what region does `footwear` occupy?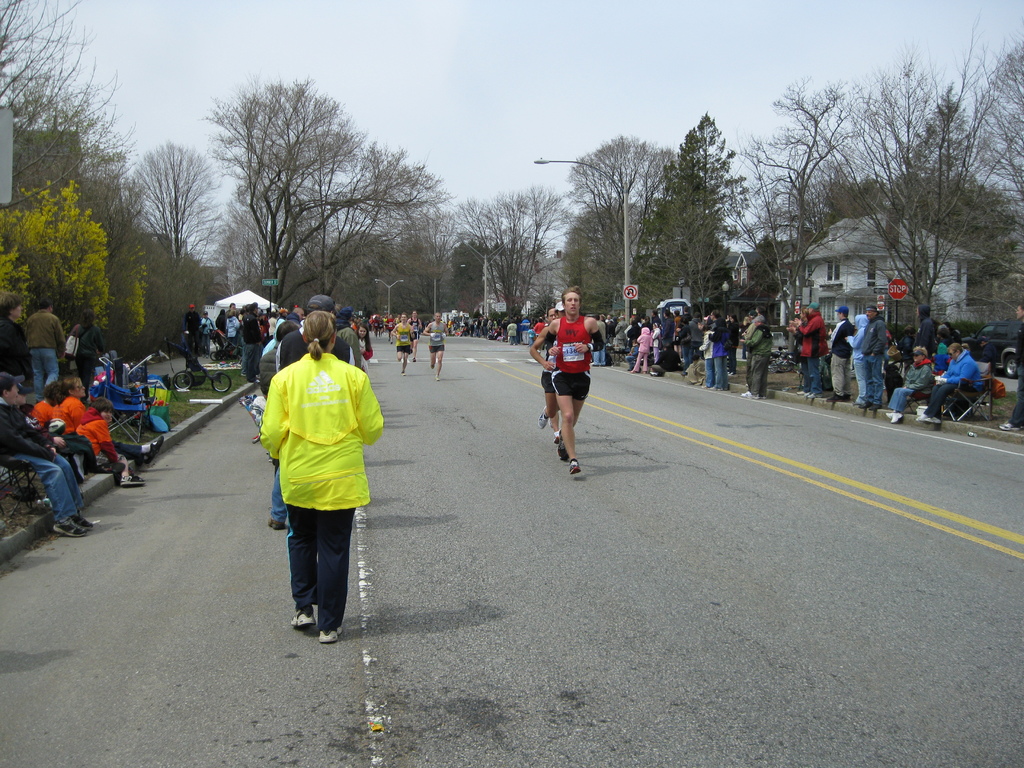
left=851, top=399, right=858, bottom=406.
